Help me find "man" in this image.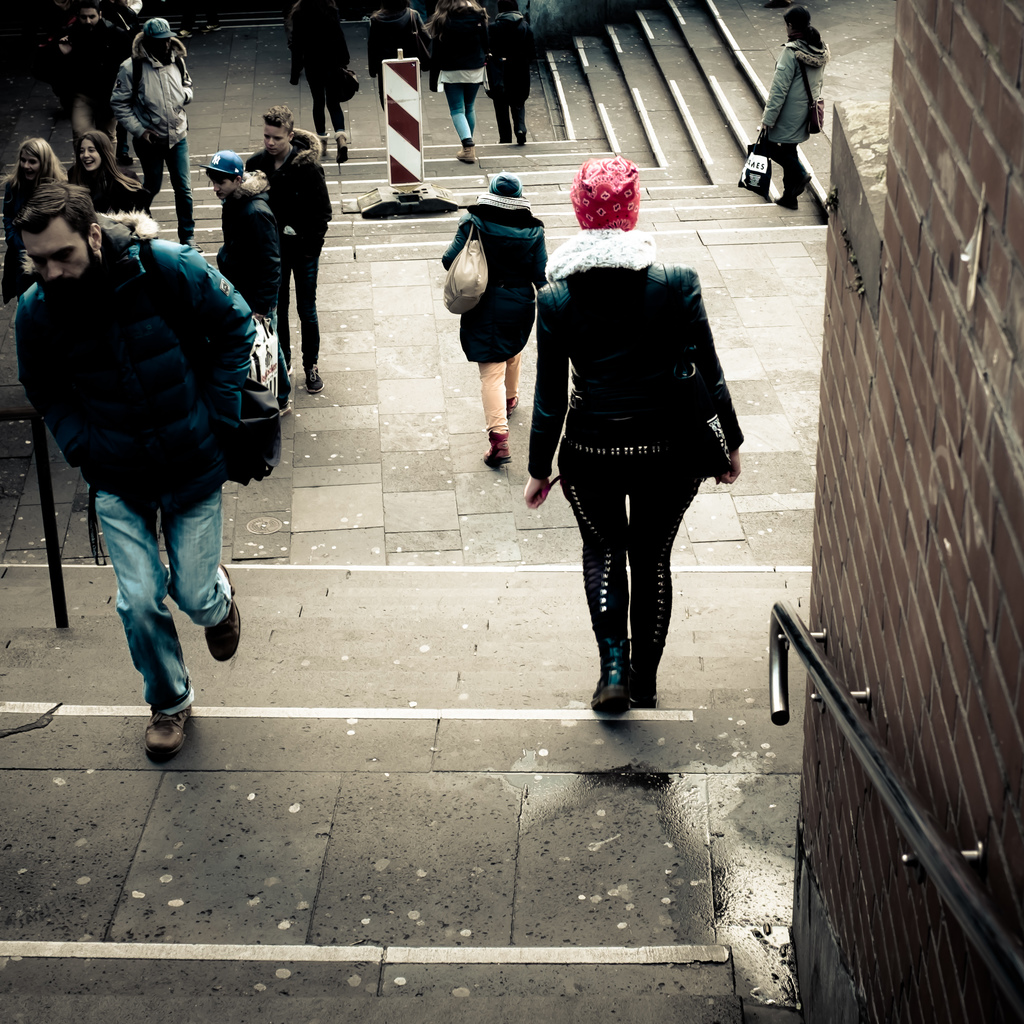
Found it: (198, 134, 286, 386).
